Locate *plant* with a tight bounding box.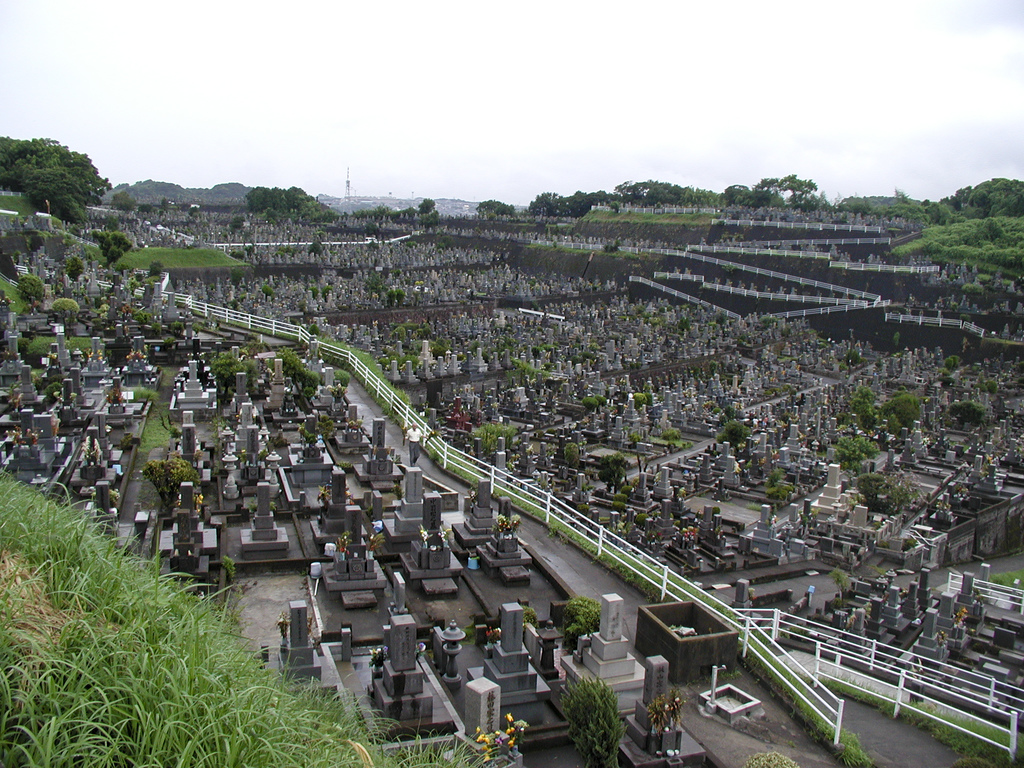
(599, 451, 629, 494).
